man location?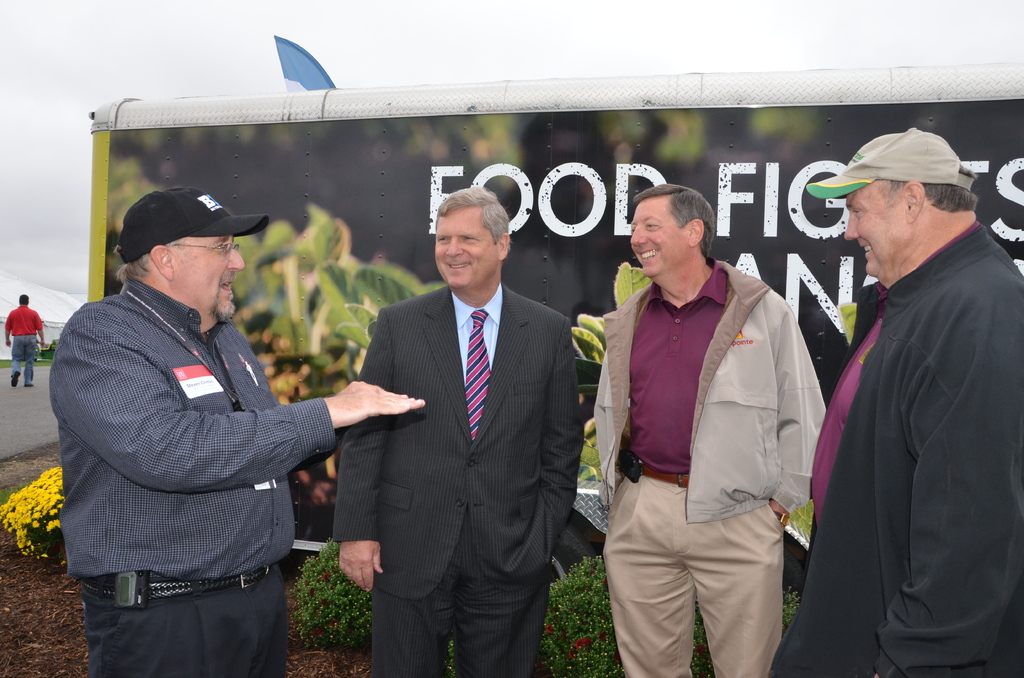
x1=794 y1=49 x2=1012 y2=677
